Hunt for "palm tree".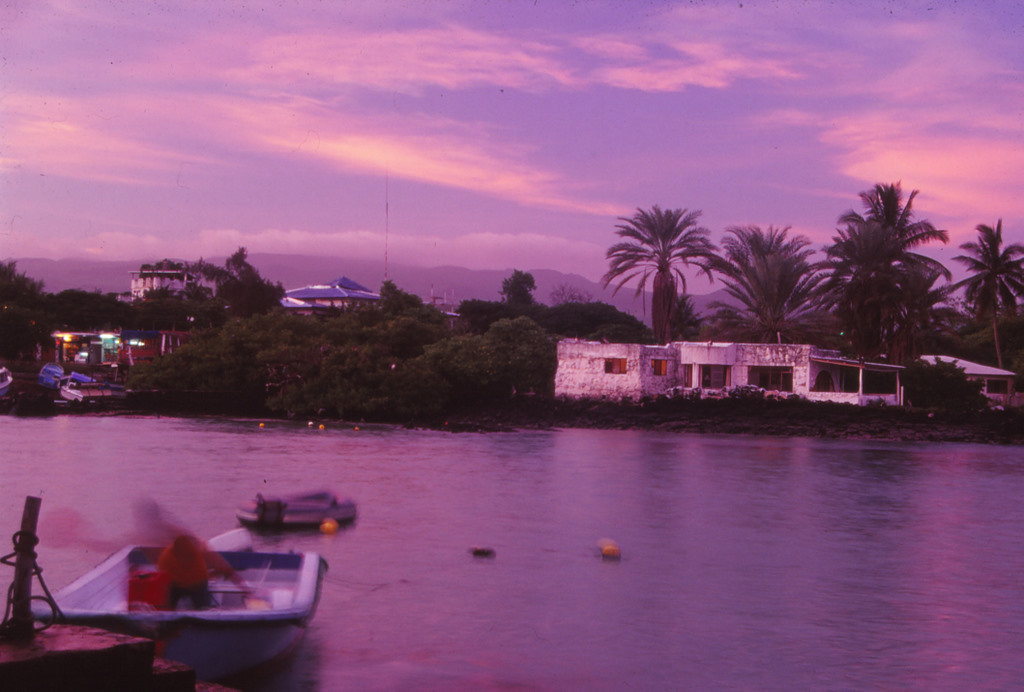
Hunted down at [807,170,956,365].
